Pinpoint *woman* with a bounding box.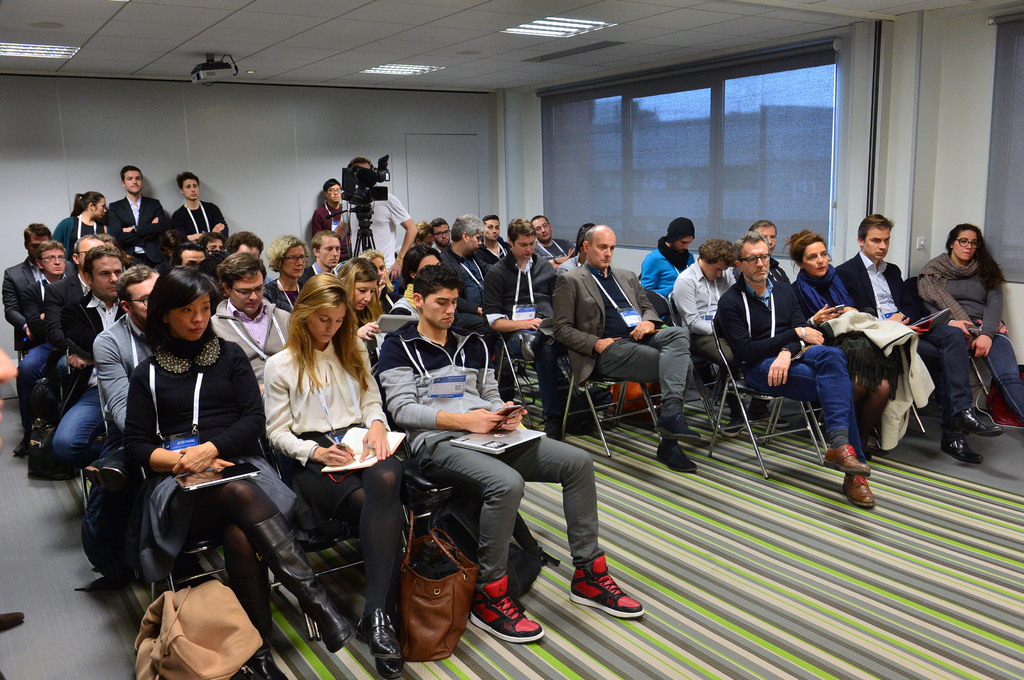
rect(671, 237, 740, 398).
